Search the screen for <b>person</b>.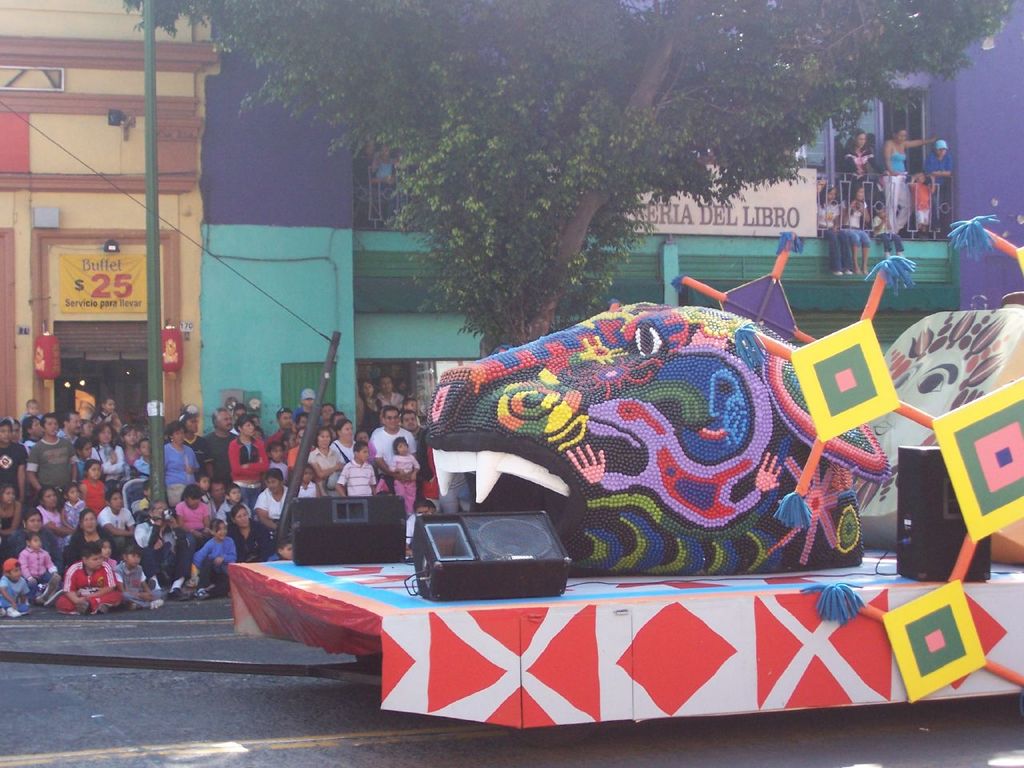
Found at <bbox>271, 534, 294, 560</bbox>.
